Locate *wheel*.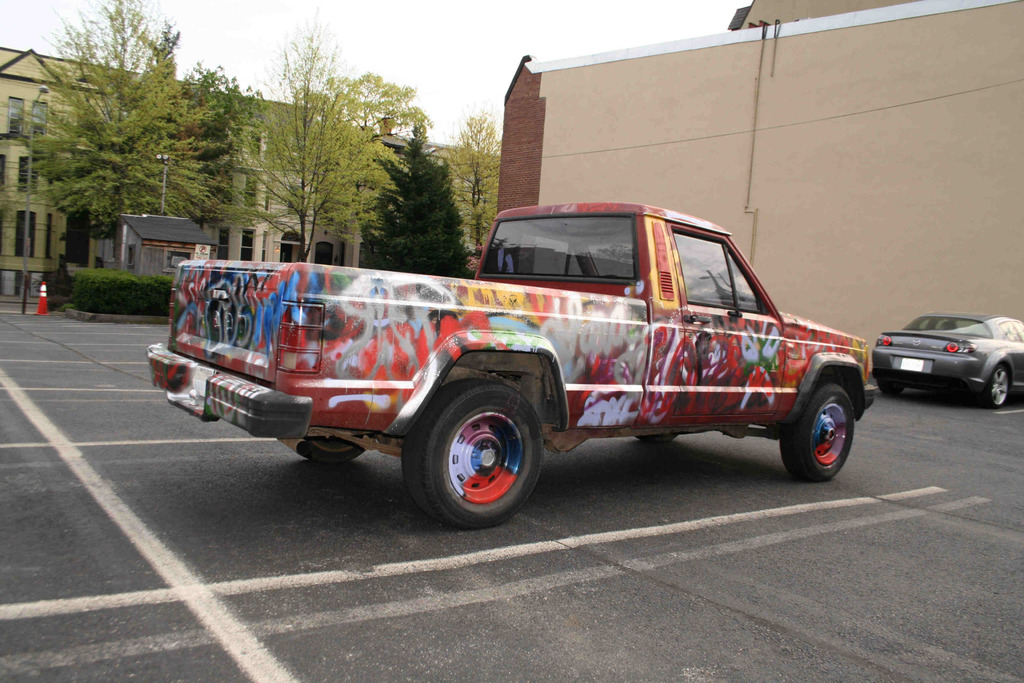
Bounding box: [303,431,370,464].
